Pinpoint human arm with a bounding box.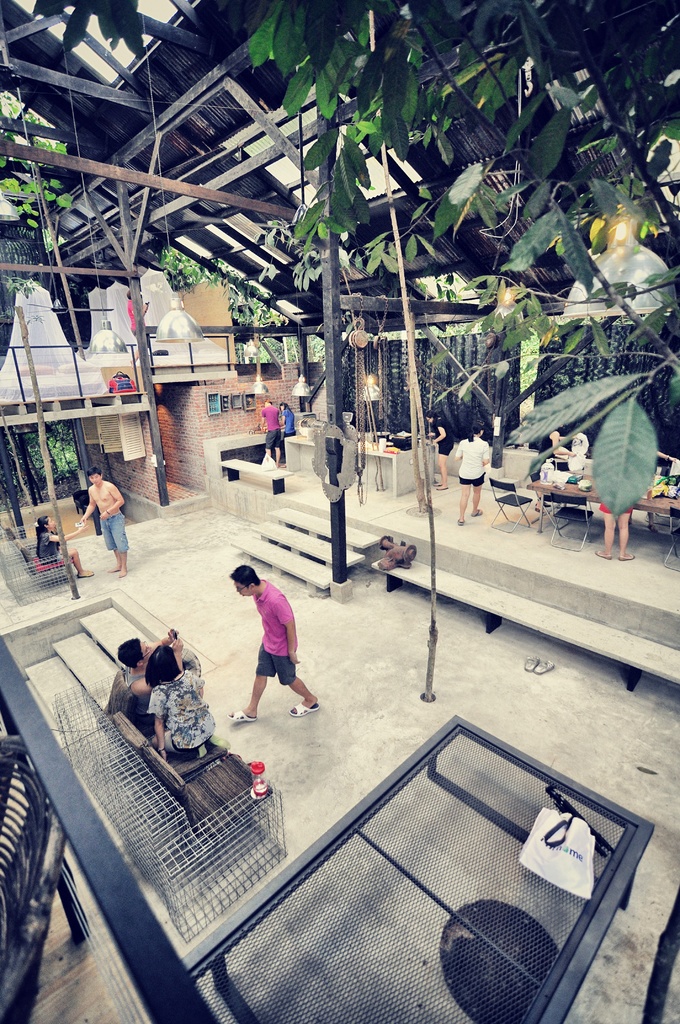
279,600,298,668.
